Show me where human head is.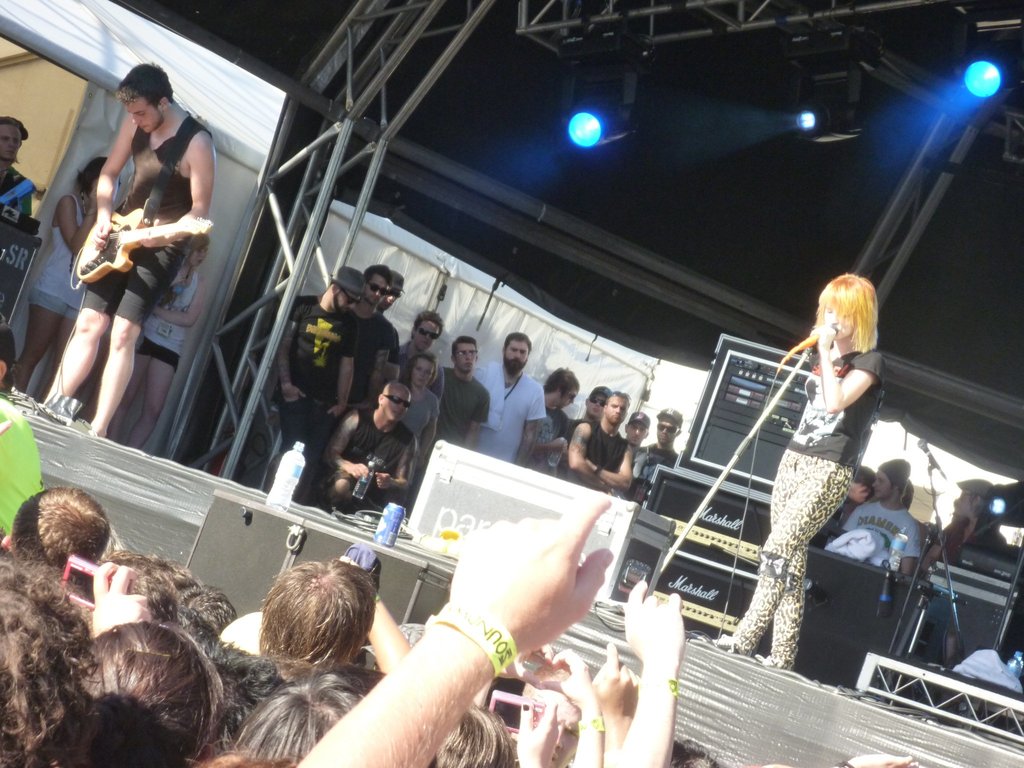
human head is at 586, 385, 614, 422.
